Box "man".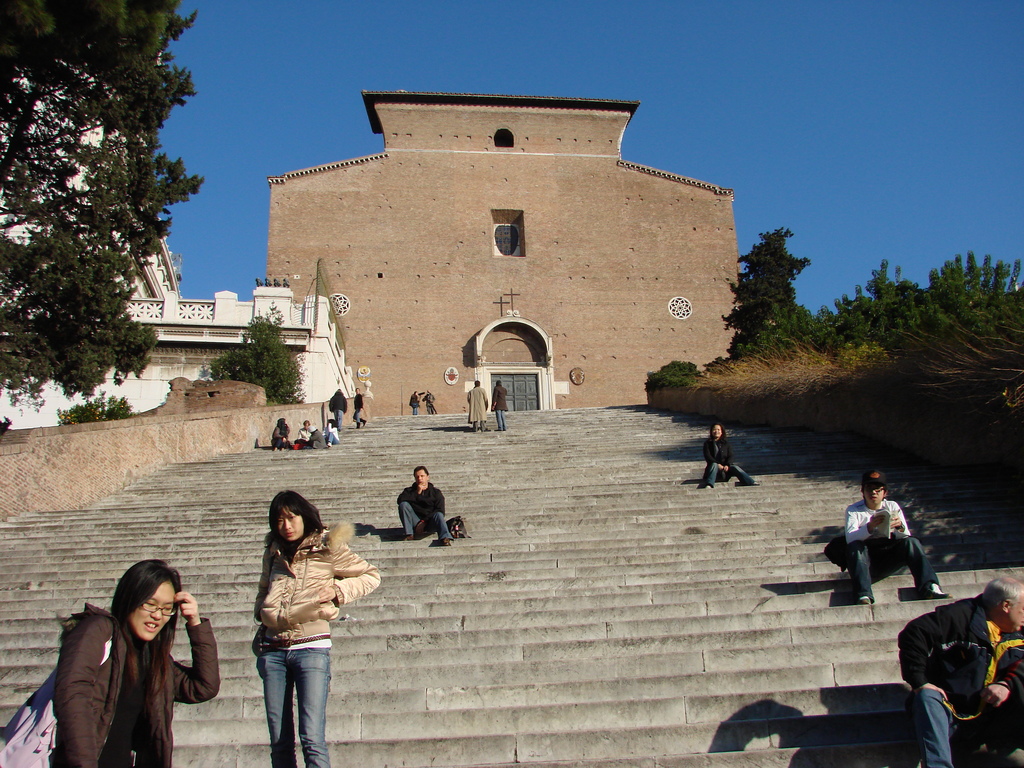
detection(422, 389, 440, 417).
